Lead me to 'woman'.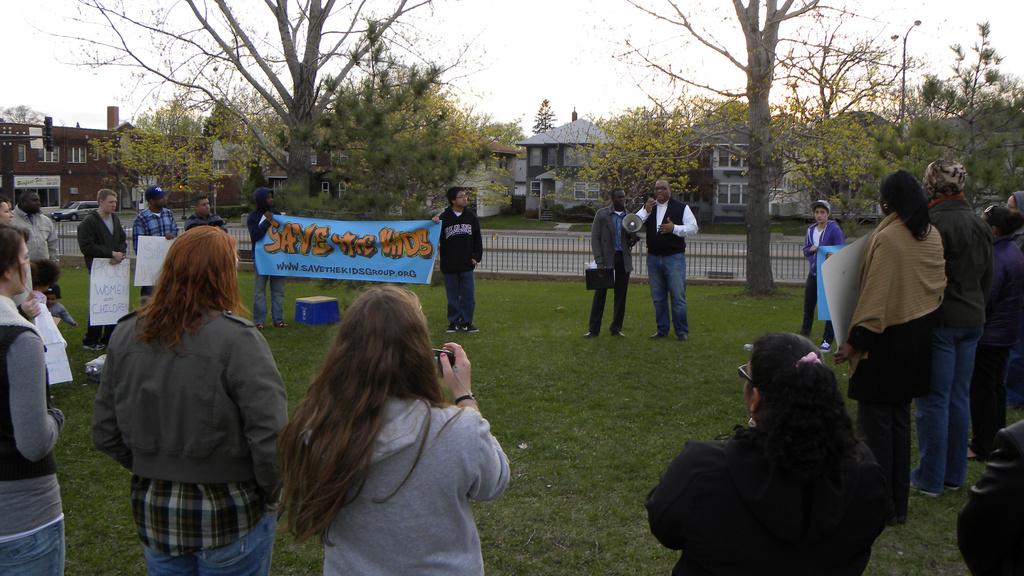
Lead to l=70, t=227, r=290, b=554.
